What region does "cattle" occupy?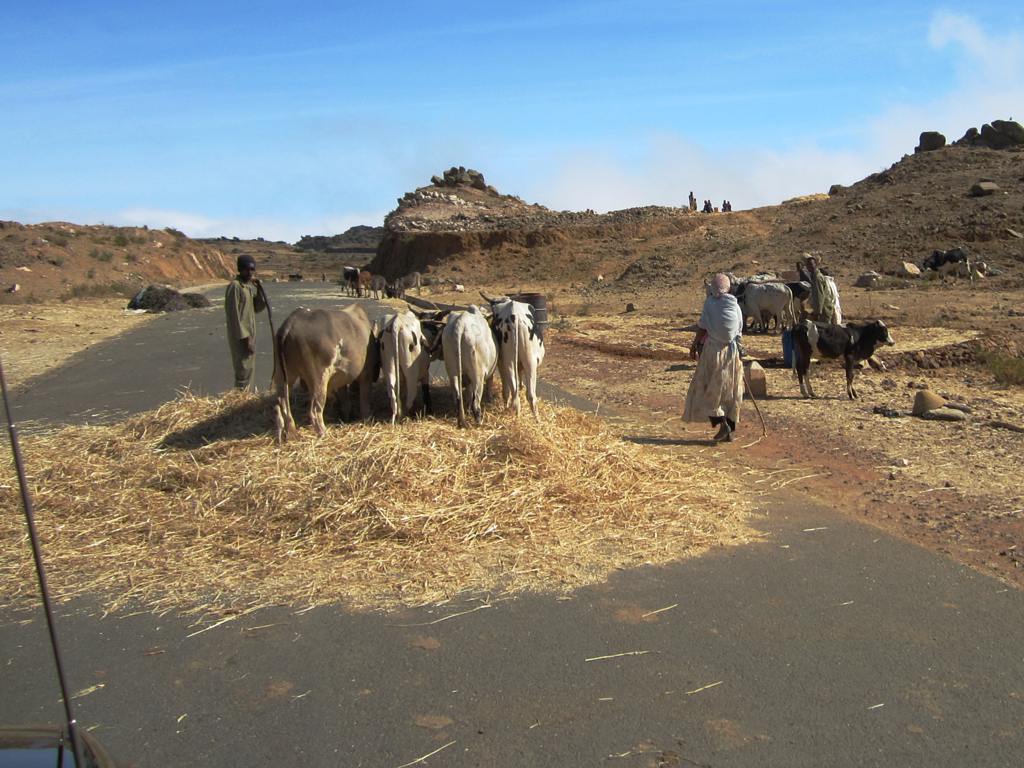
<bbox>340, 263, 363, 300</bbox>.
